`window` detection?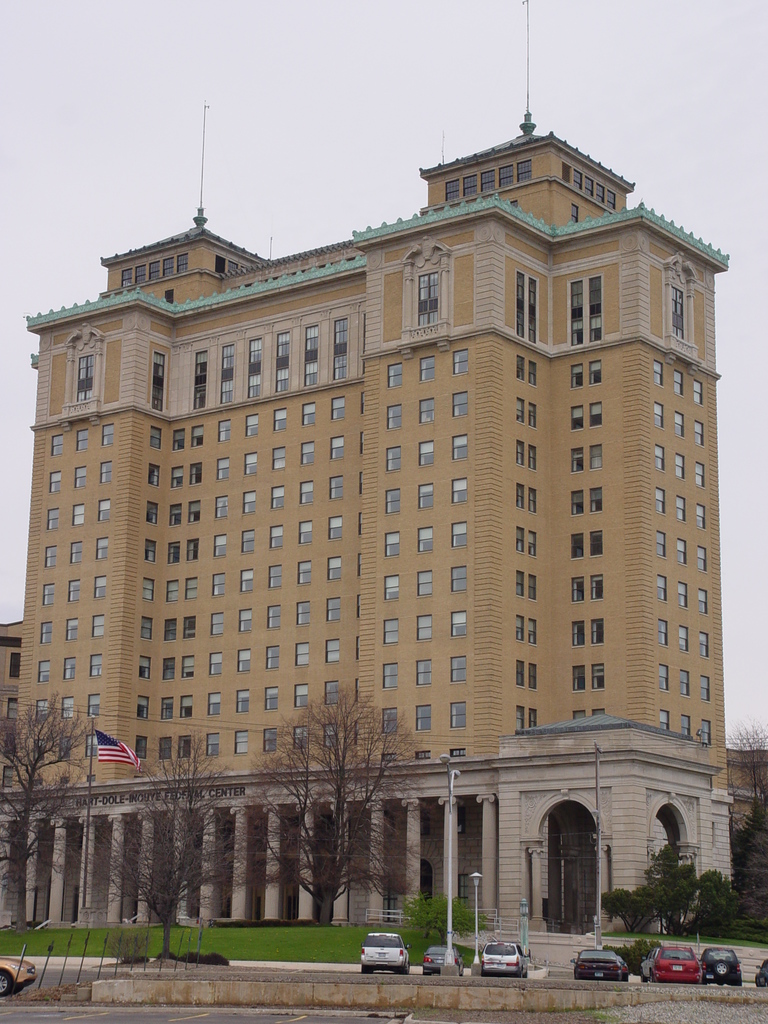
crop(86, 690, 98, 717)
